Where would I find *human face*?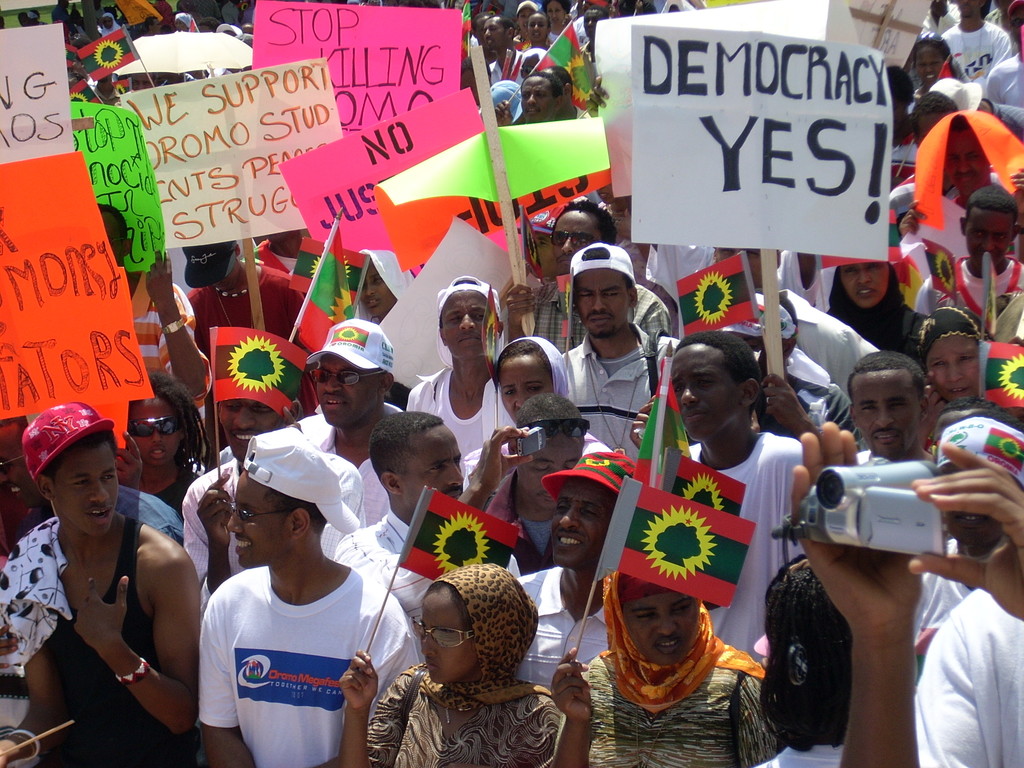
At 620 590 697 675.
